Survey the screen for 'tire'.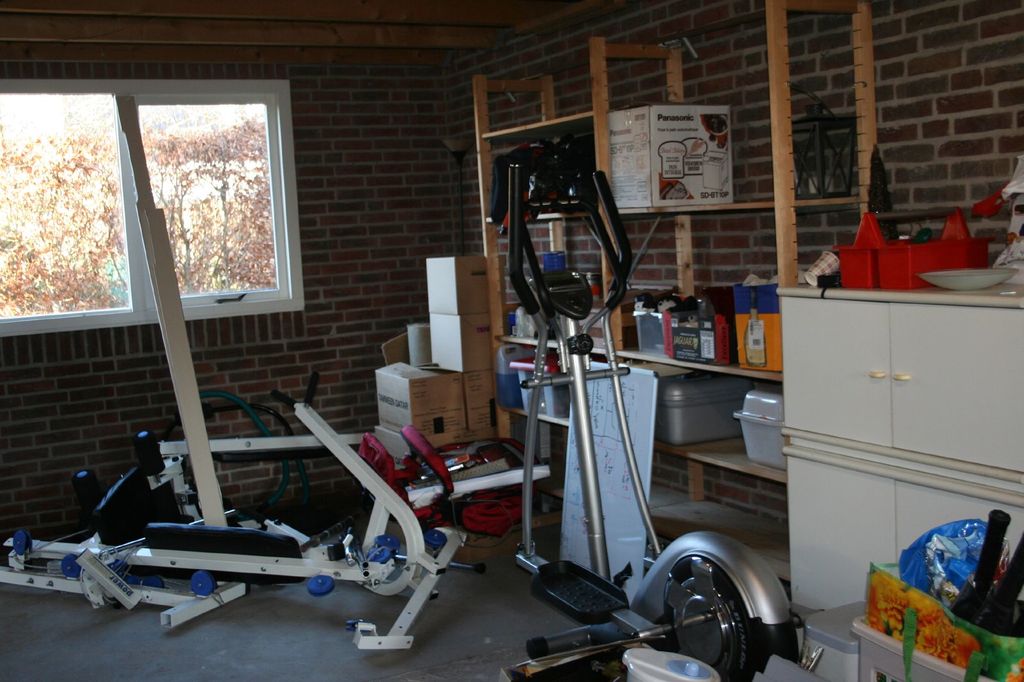
Survey found: (x1=125, y1=576, x2=138, y2=585).
